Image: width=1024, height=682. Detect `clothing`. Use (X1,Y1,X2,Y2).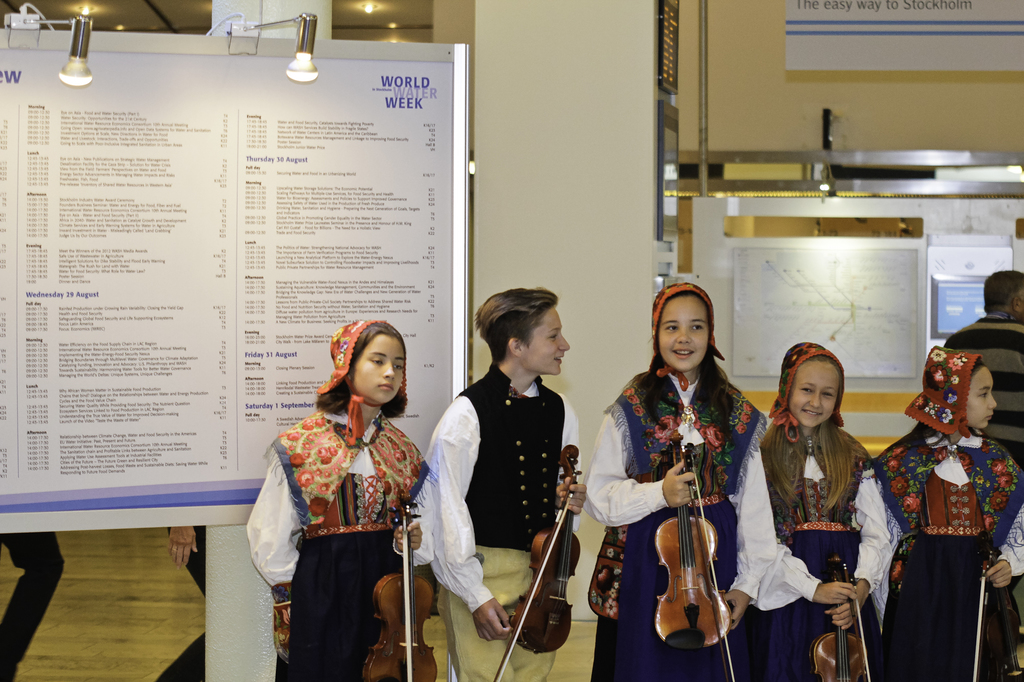
(586,382,778,677).
